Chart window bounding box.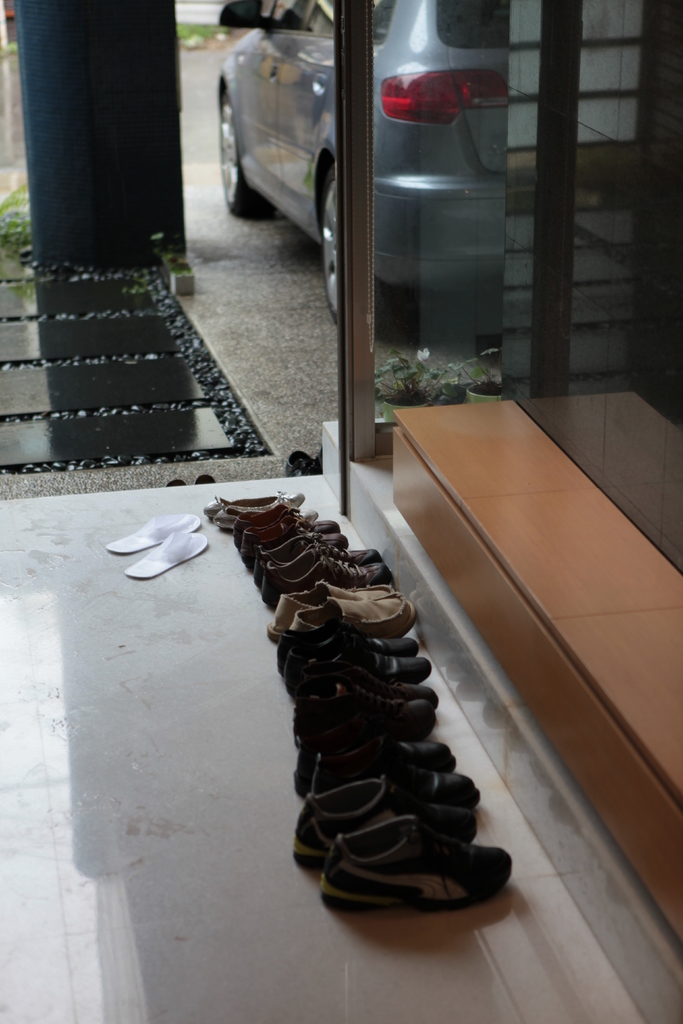
Charted: {"left": 307, "top": 0, "right": 383, "bottom": 43}.
